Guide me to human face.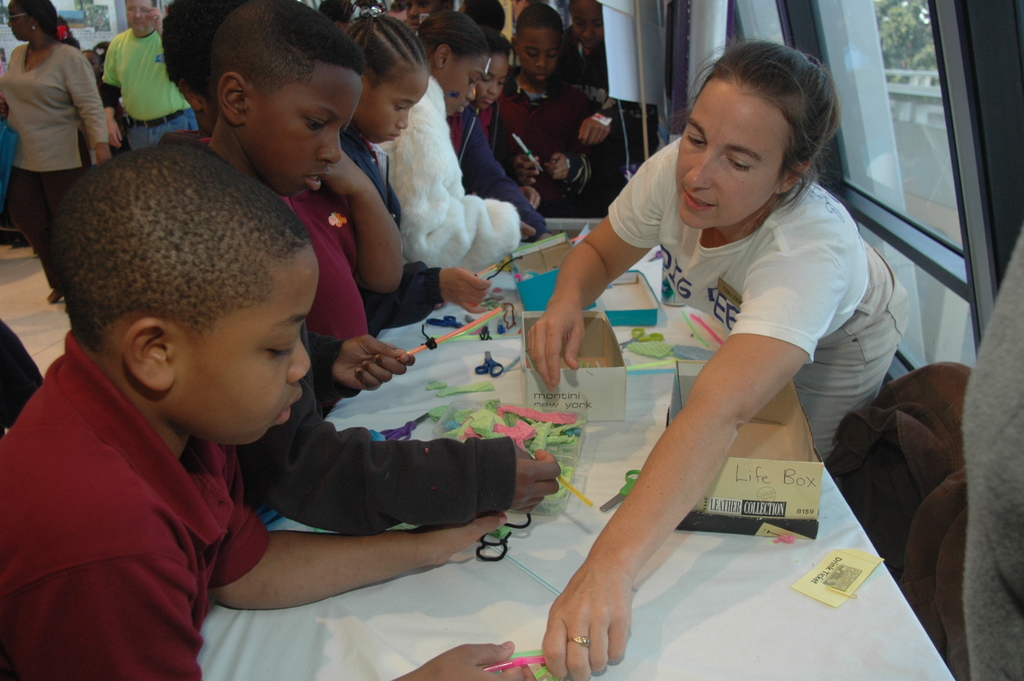
Guidance: select_region(7, 0, 32, 42).
